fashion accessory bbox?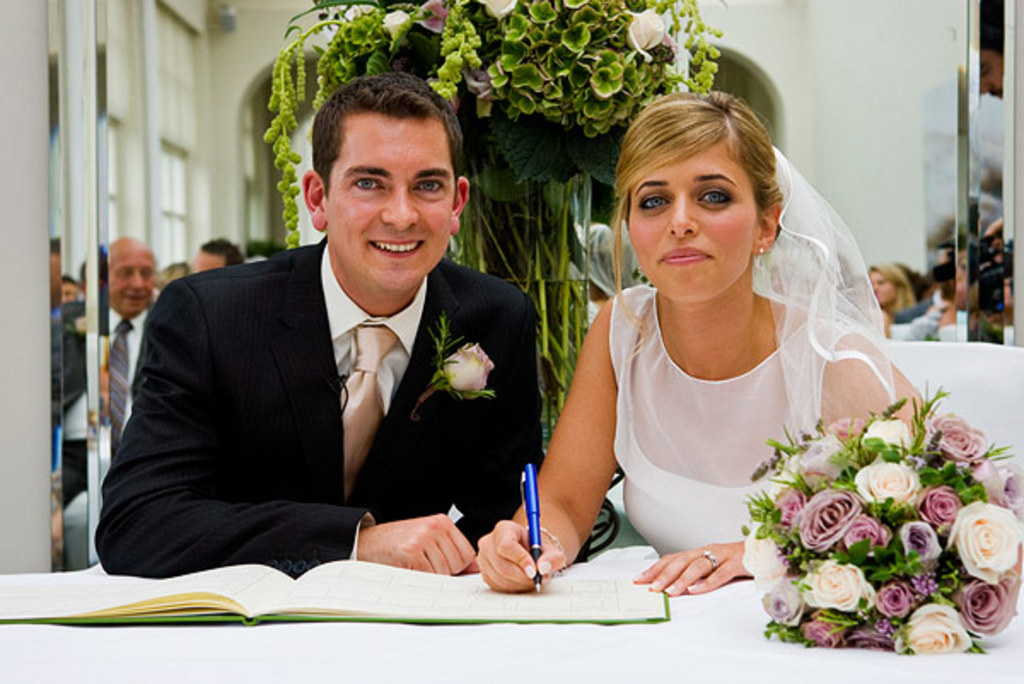
detection(410, 309, 495, 420)
